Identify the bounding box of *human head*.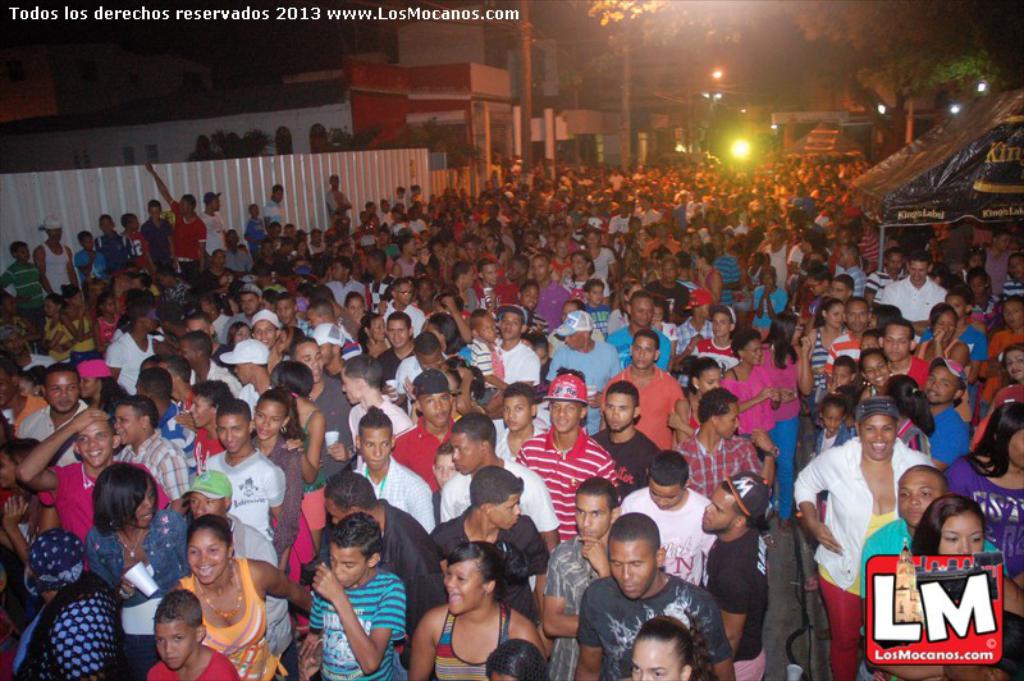
detection(701, 479, 754, 538).
